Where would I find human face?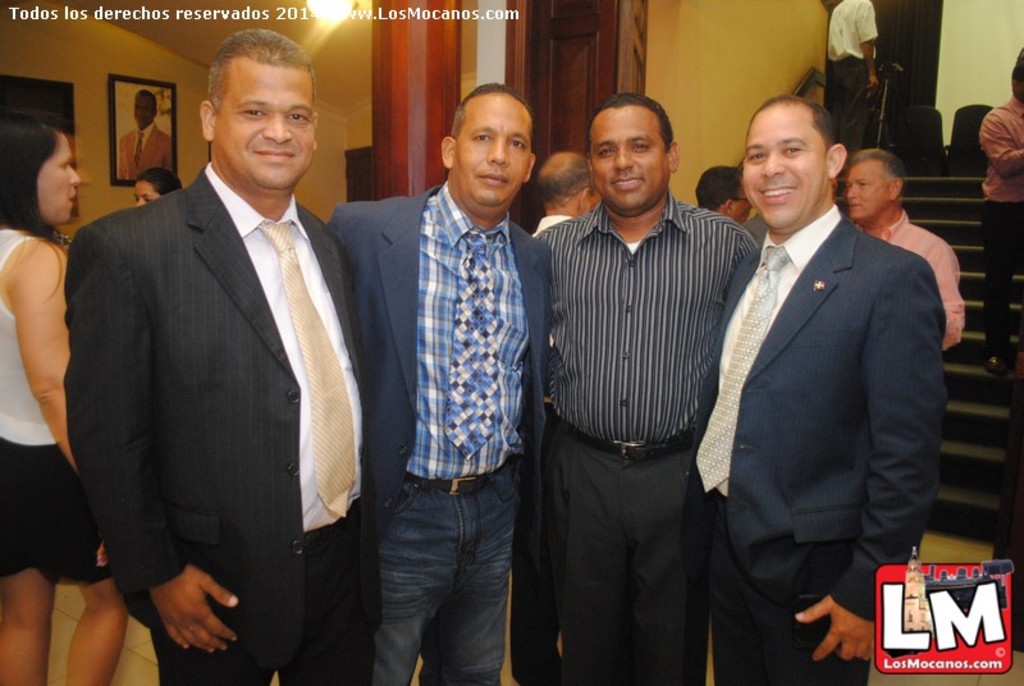
At select_region(736, 184, 750, 220).
